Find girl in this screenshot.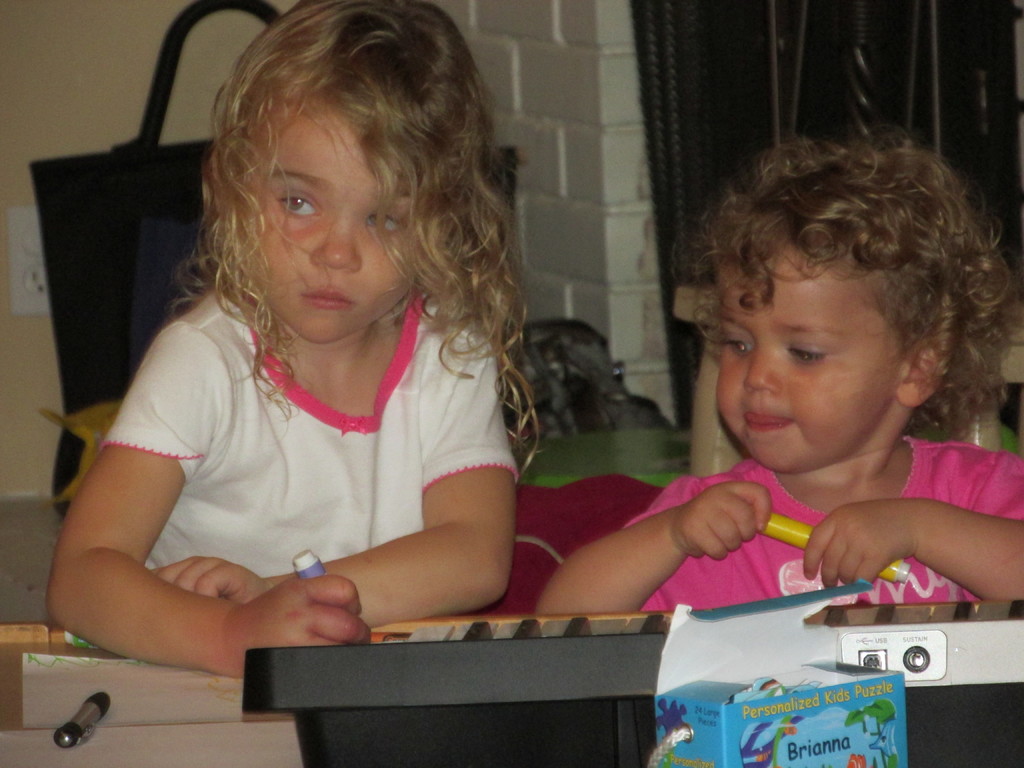
The bounding box for girl is <region>43, 0, 535, 687</region>.
